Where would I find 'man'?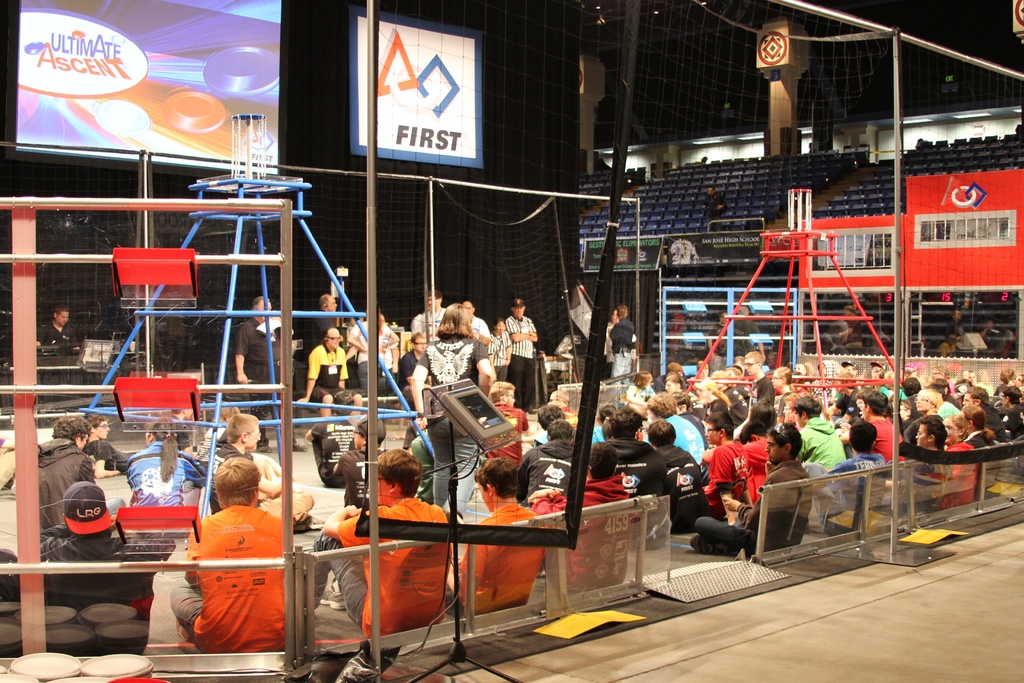
At left=690, top=423, right=812, bottom=553.
